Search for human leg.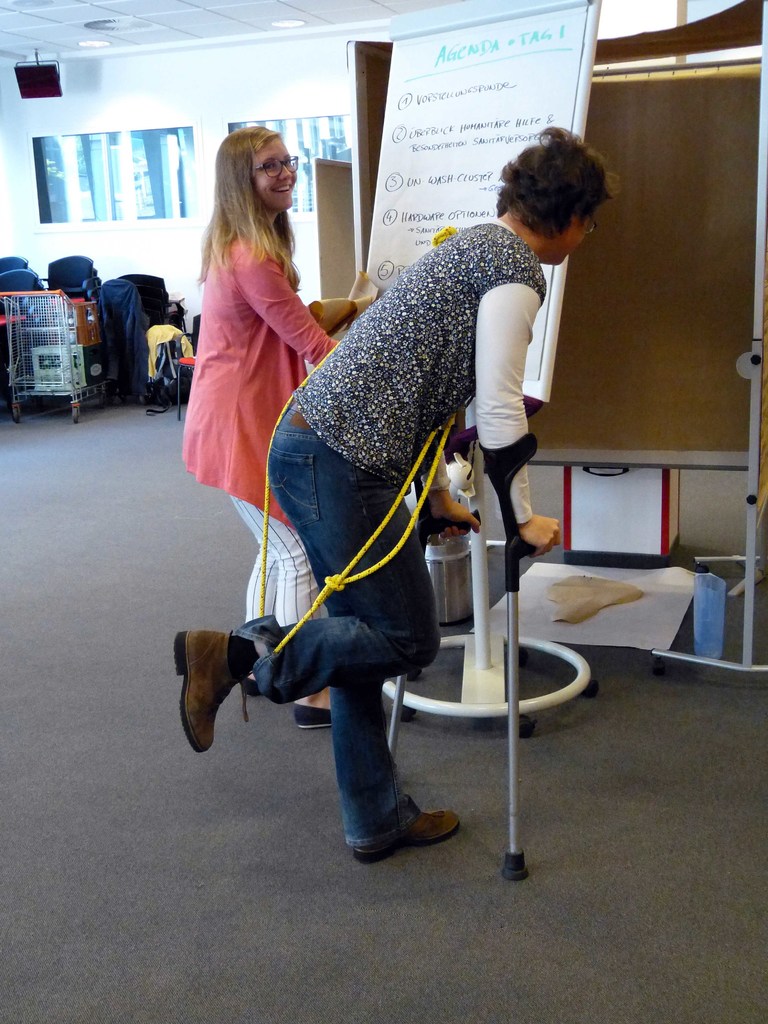
Found at [176, 391, 279, 696].
